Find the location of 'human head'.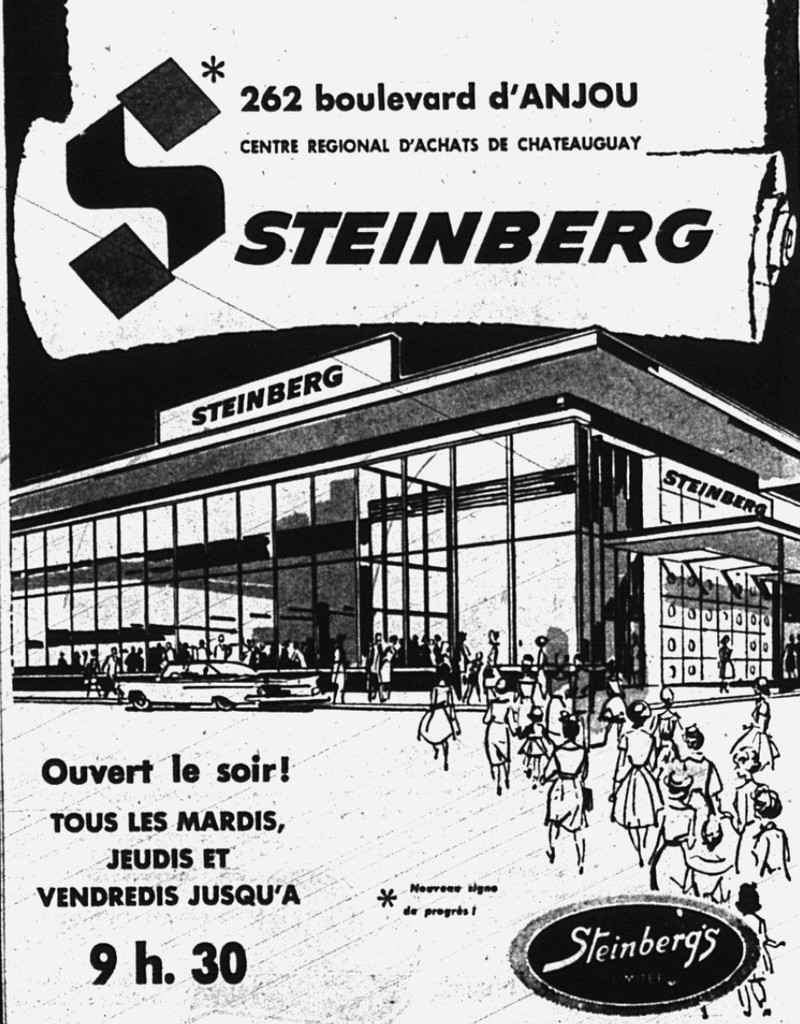
Location: l=680, t=720, r=706, b=752.
